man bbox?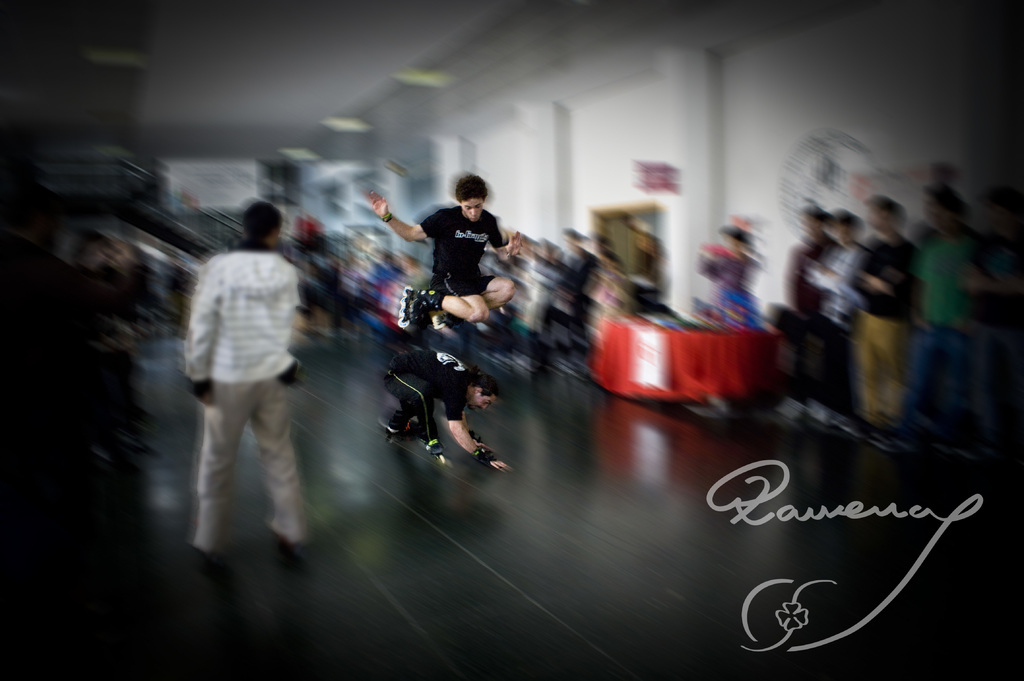
region(170, 184, 318, 579)
